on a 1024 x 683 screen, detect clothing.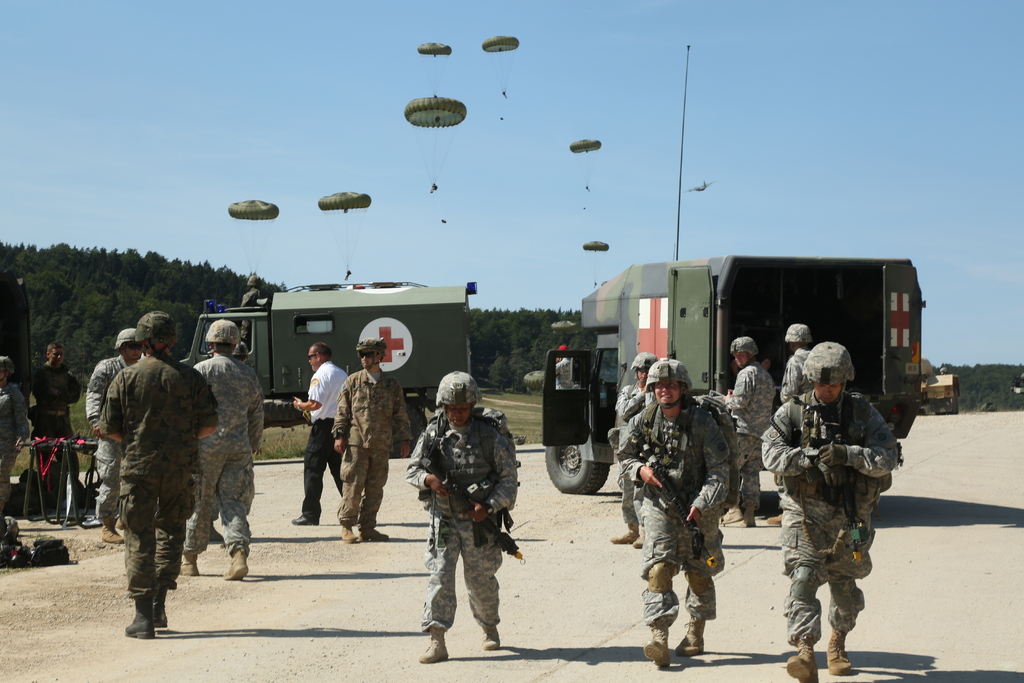
l=719, t=357, r=774, b=507.
